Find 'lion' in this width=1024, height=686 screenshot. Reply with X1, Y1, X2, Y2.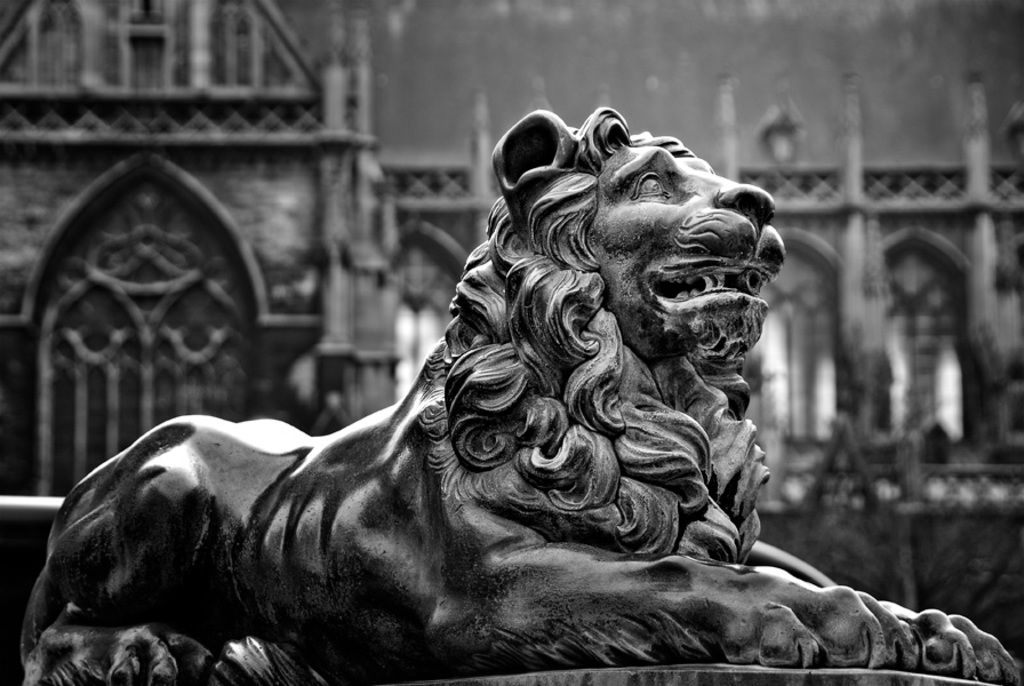
19, 96, 1023, 685.
